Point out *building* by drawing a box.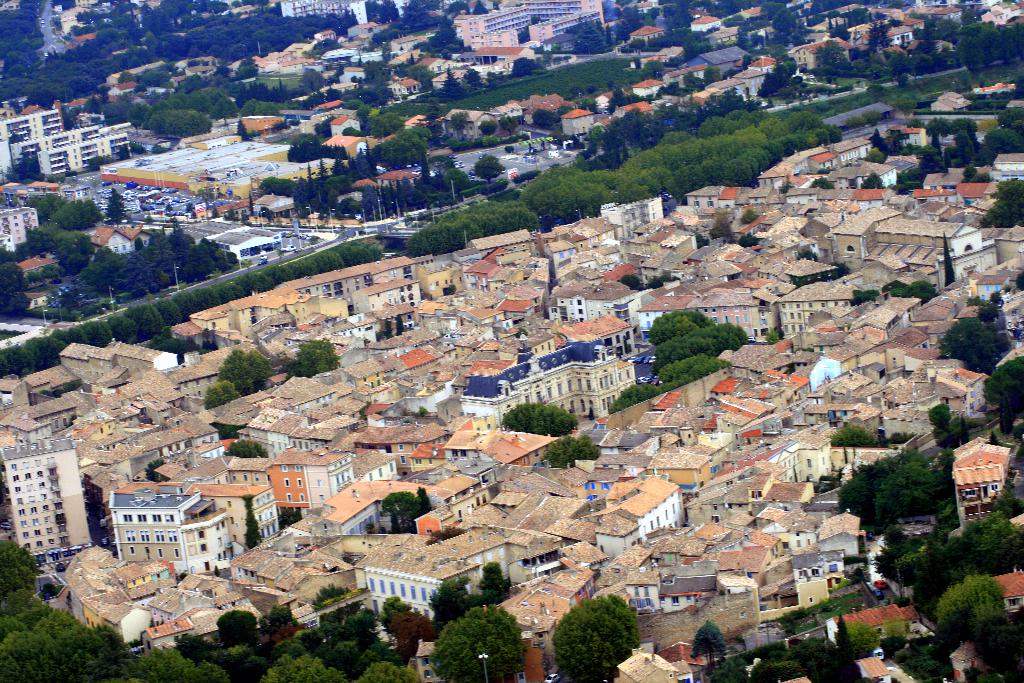
[784, 37, 842, 71].
